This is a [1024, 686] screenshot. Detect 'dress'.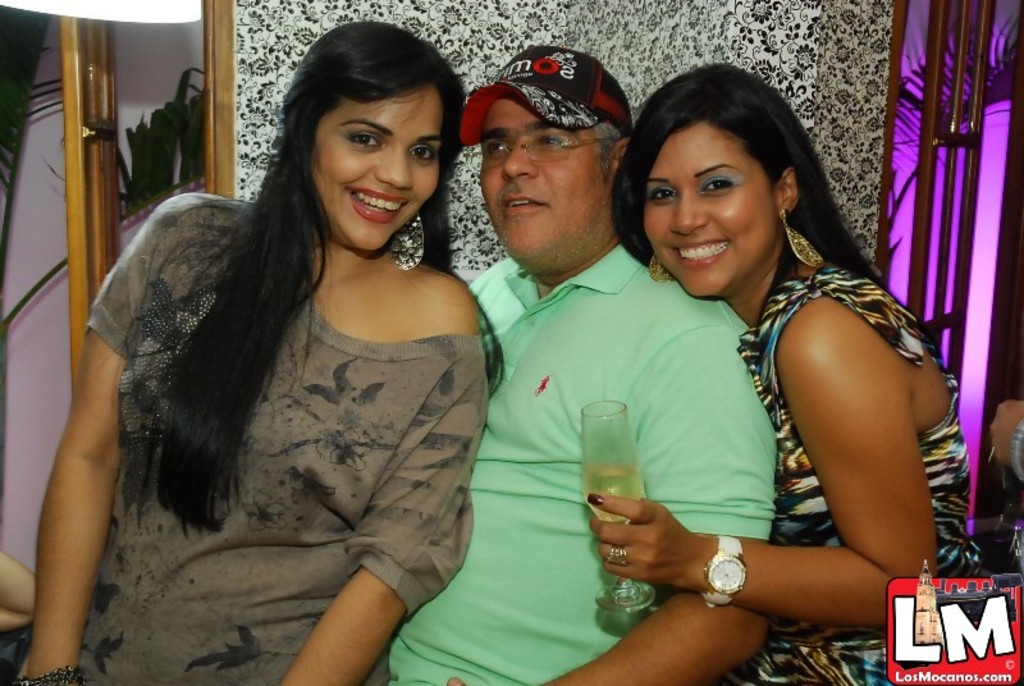
l=0, t=193, r=485, b=685.
